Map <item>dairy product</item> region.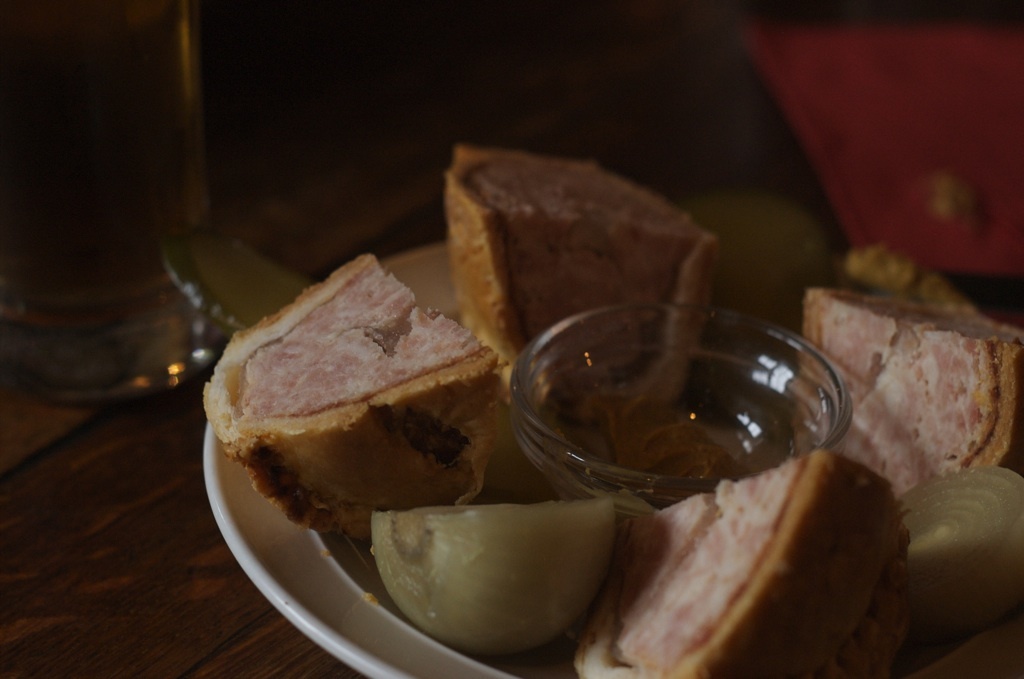
Mapped to 811, 281, 990, 522.
